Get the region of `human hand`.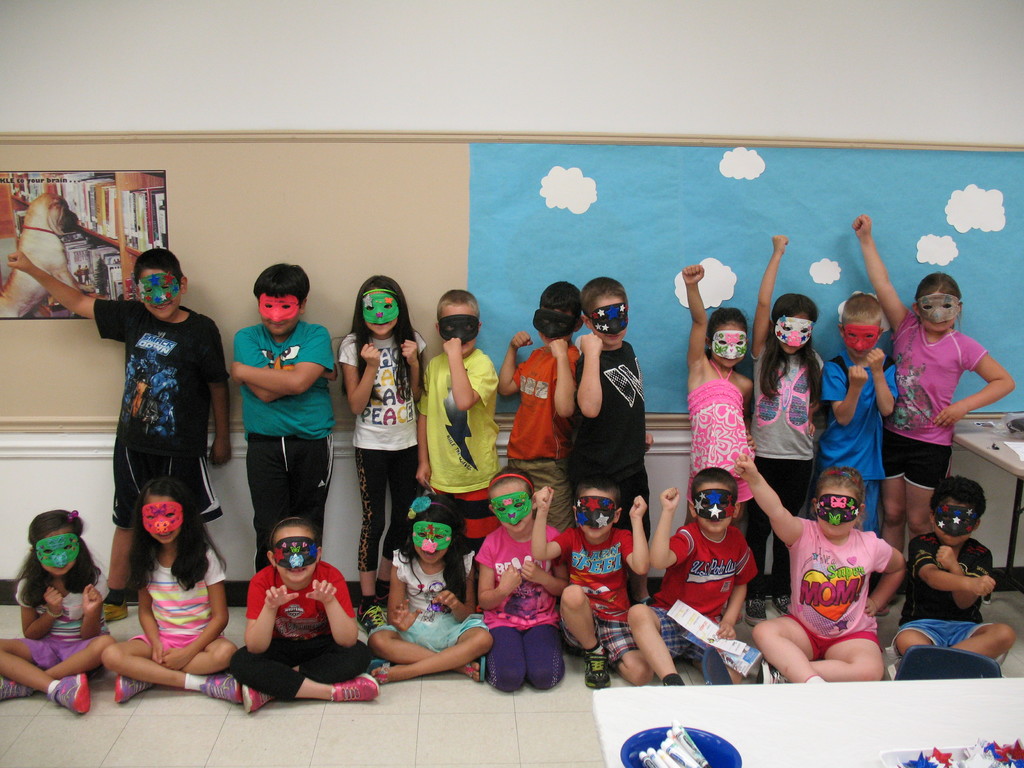
2:246:122:332.
